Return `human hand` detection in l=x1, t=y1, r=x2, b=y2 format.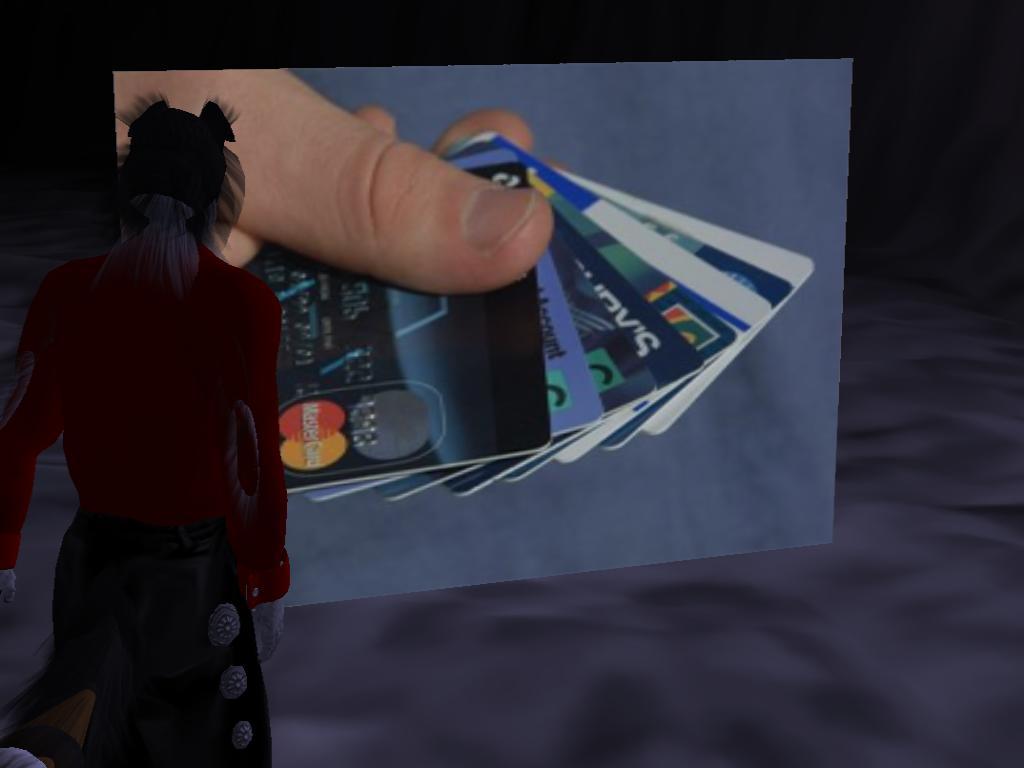
l=2, t=573, r=14, b=606.
